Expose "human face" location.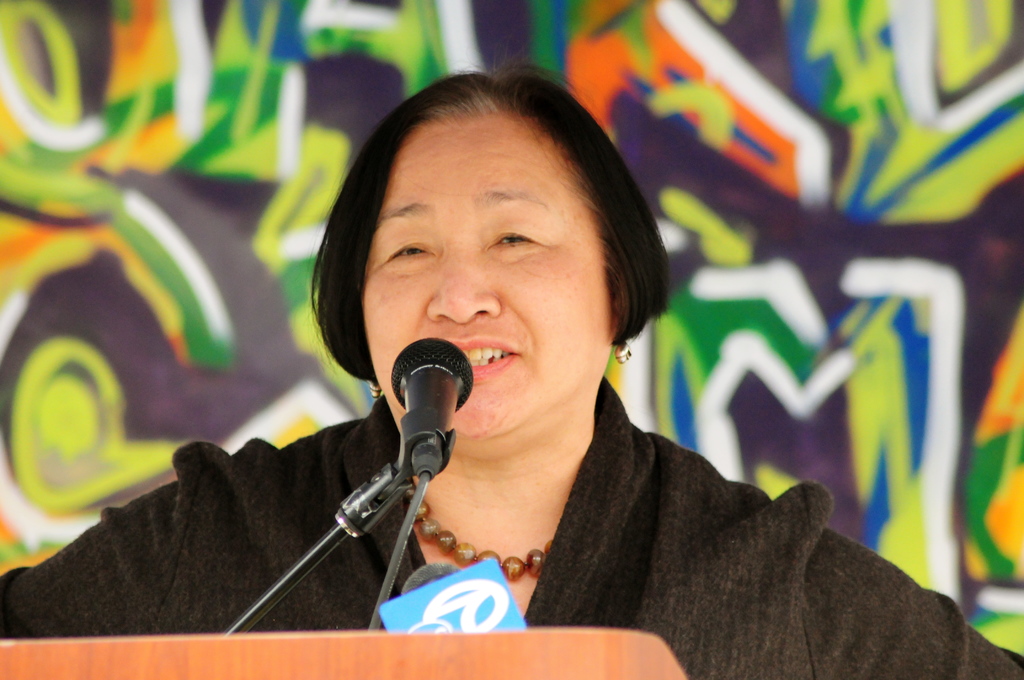
Exposed at (x1=363, y1=115, x2=610, y2=433).
